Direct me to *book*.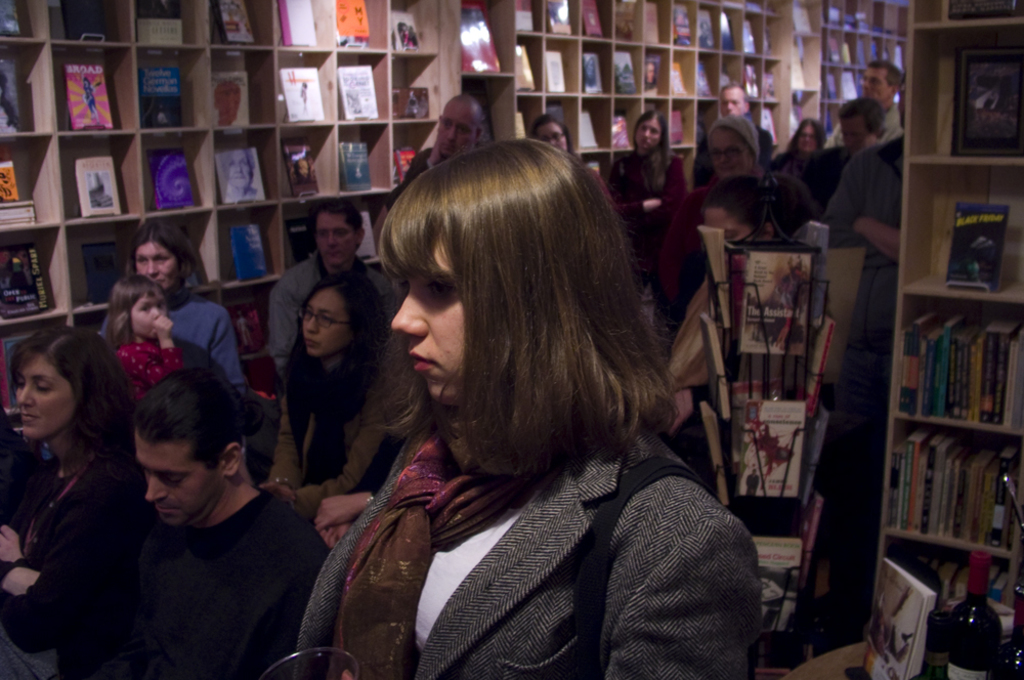
Direction: {"x1": 670, "y1": 4, "x2": 694, "y2": 46}.
